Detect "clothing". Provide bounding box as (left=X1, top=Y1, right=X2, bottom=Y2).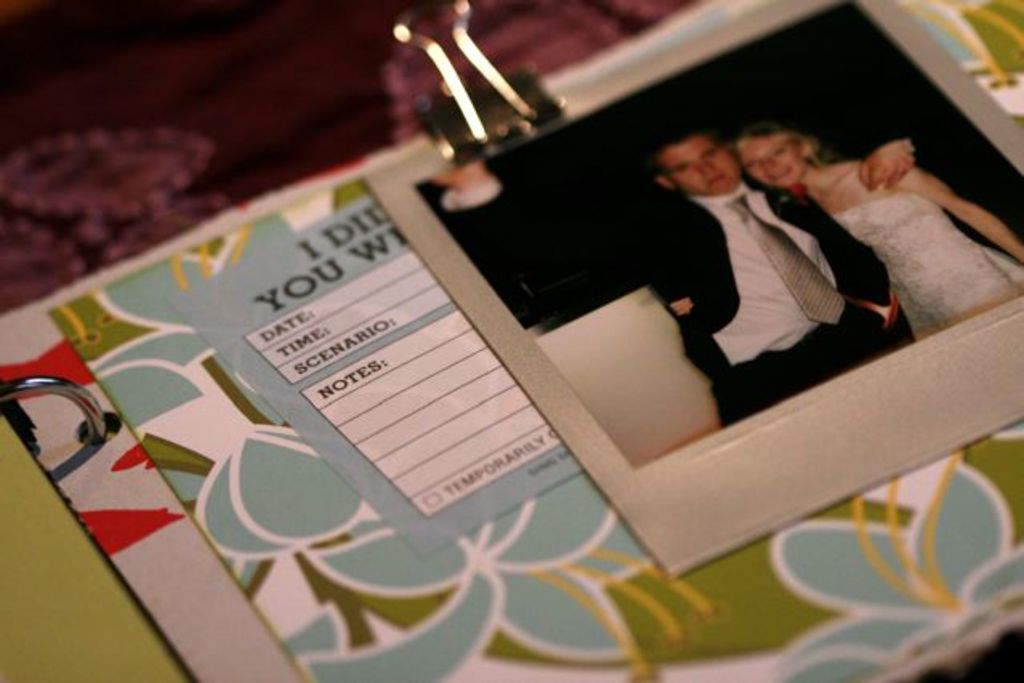
(left=835, top=192, right=1022, bottom=338).
